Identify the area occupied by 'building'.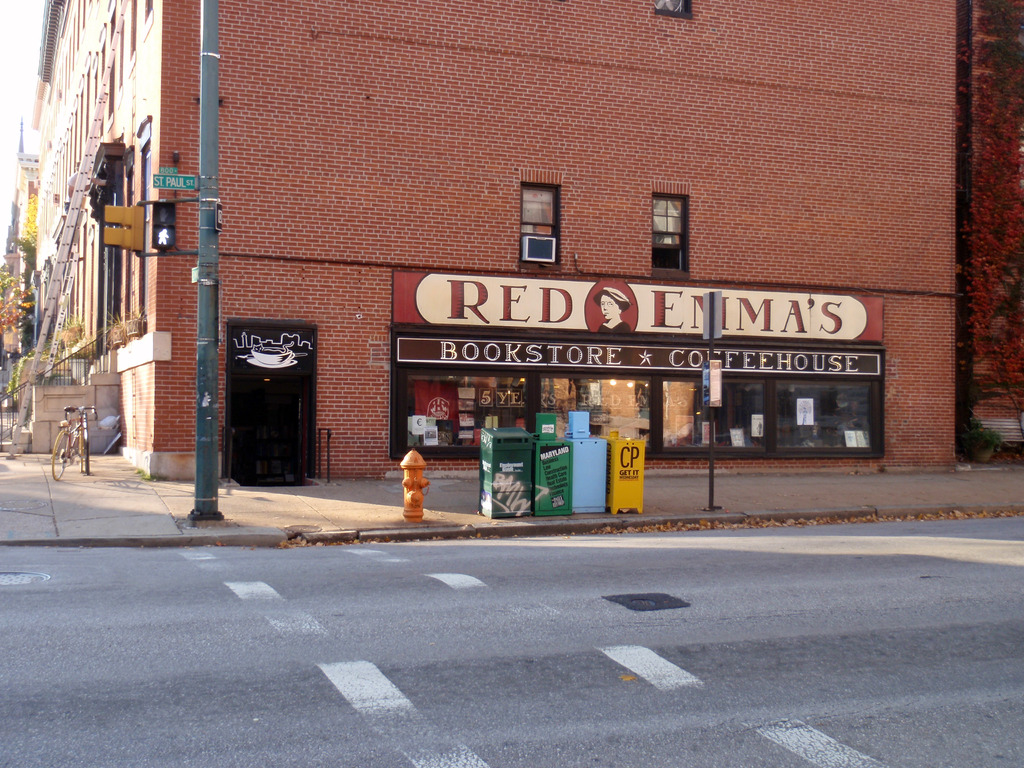
Area: 31/0/959/476.
